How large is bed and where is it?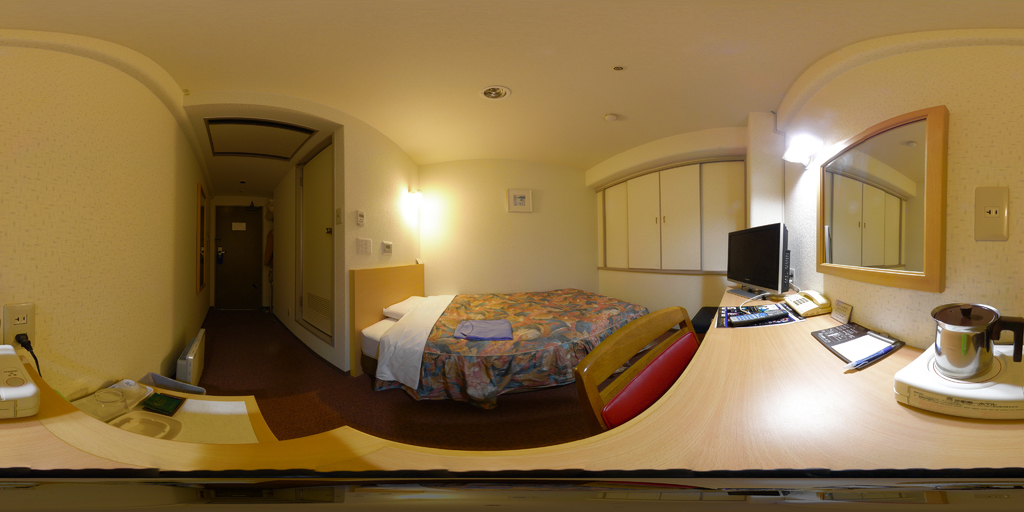
Bounding box: BBox(374, 266, 669, 410).
